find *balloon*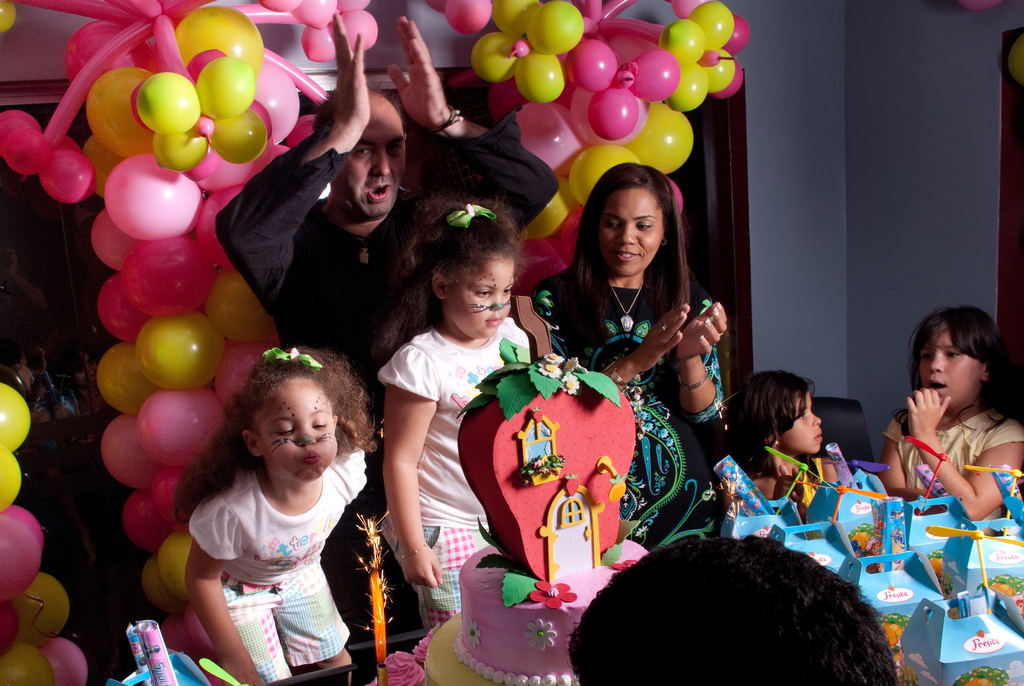
box(198, 159, 253, 186)
